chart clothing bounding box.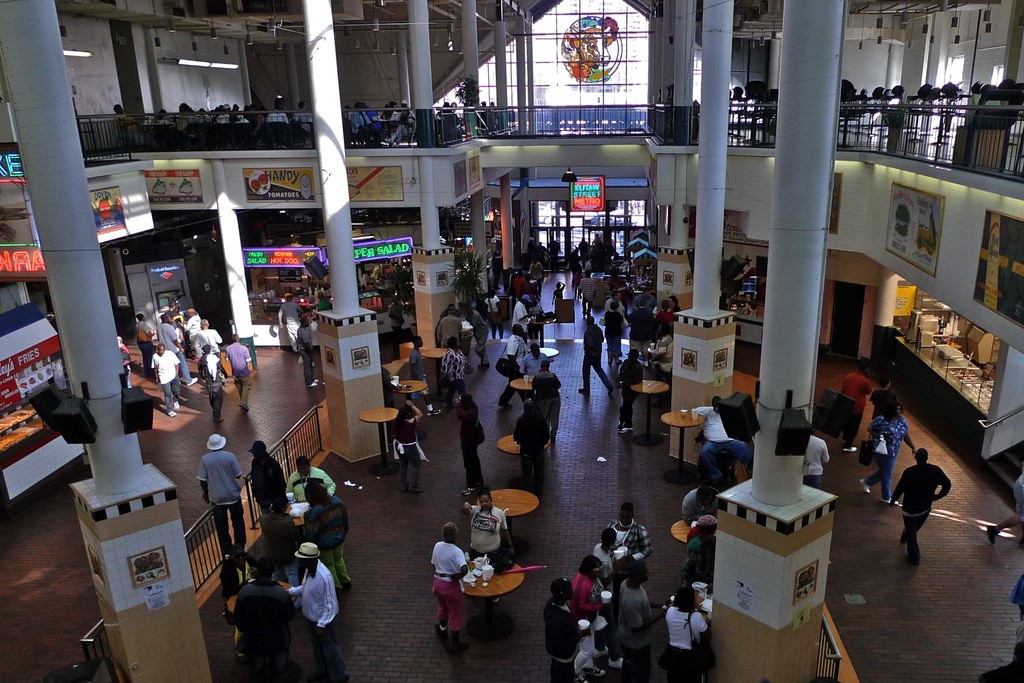
Charted: 683, 543, 712, 602.
